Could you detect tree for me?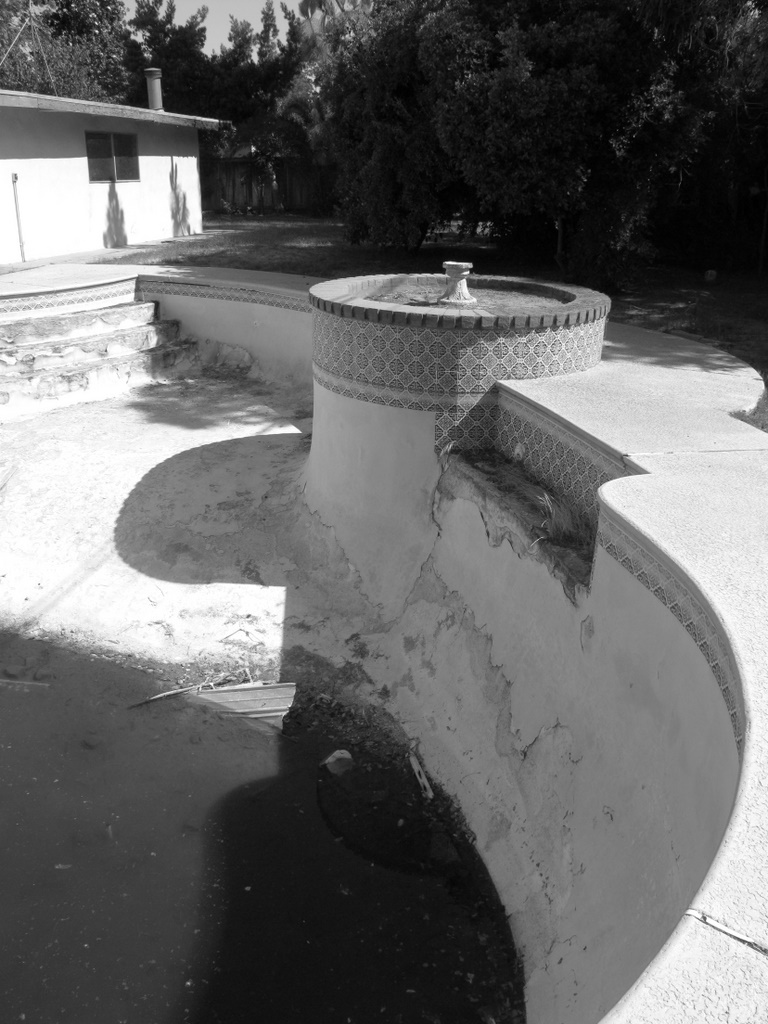
Detection result: bbox=(704, 0, 767, 305).
